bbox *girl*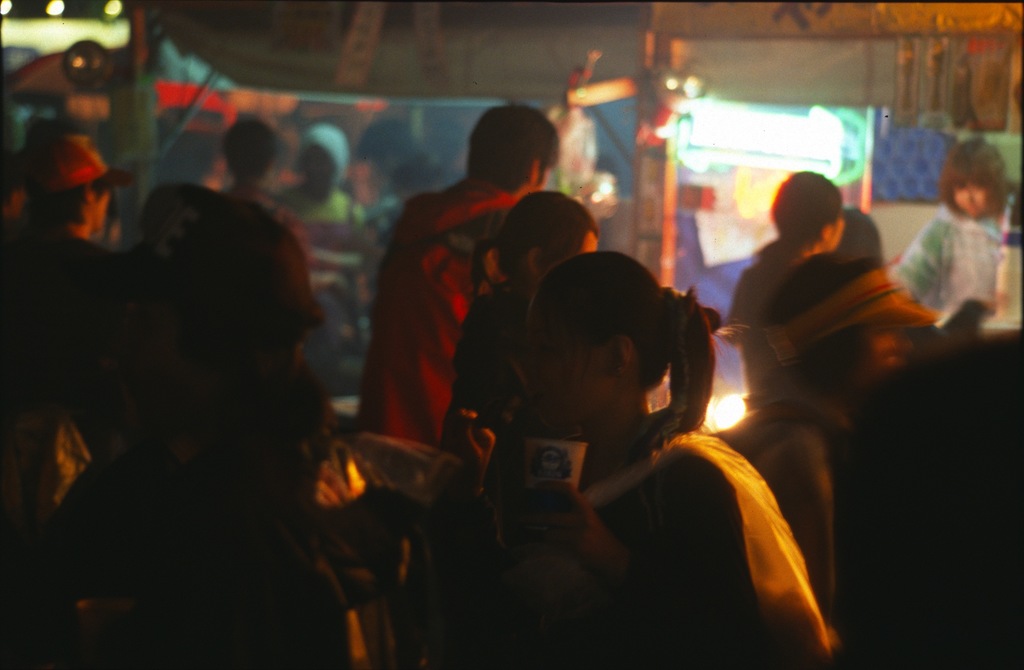
locate(884, 138, 1016, 314)
